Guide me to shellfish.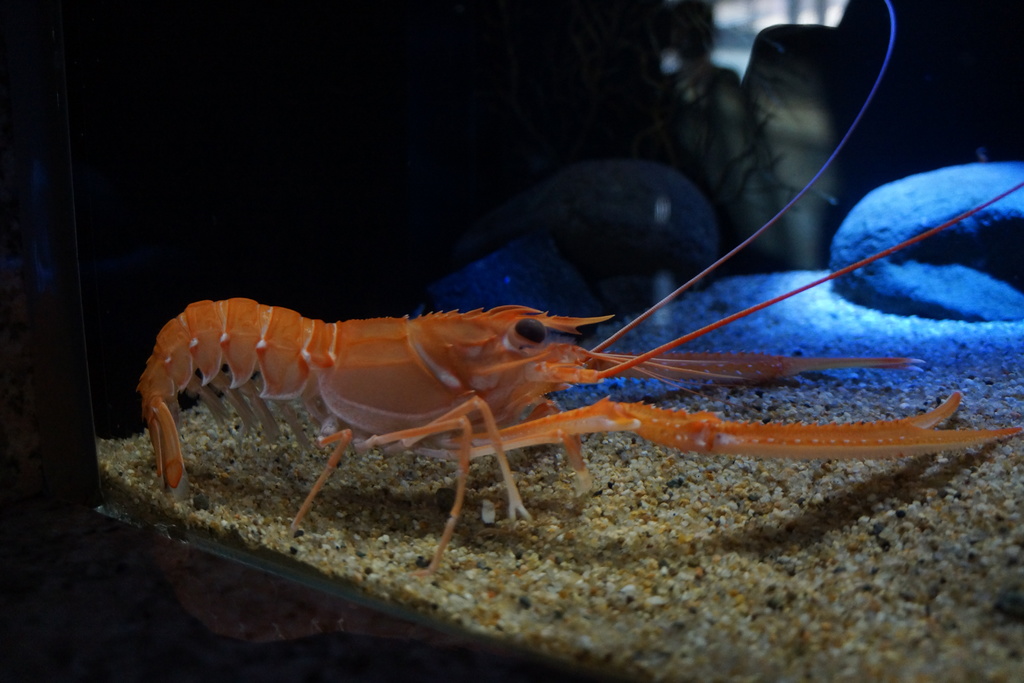
Guidance: 137,0,1018,573.
